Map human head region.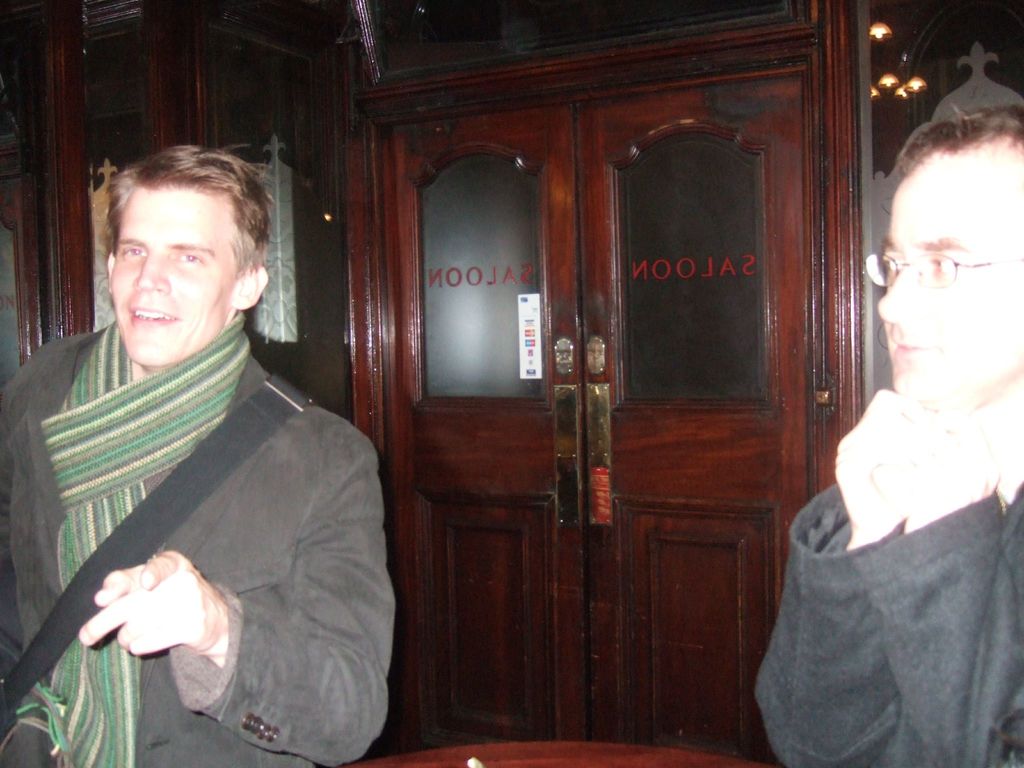
Mapped to x1=860 y1=108 x2=1023 y2=421.
